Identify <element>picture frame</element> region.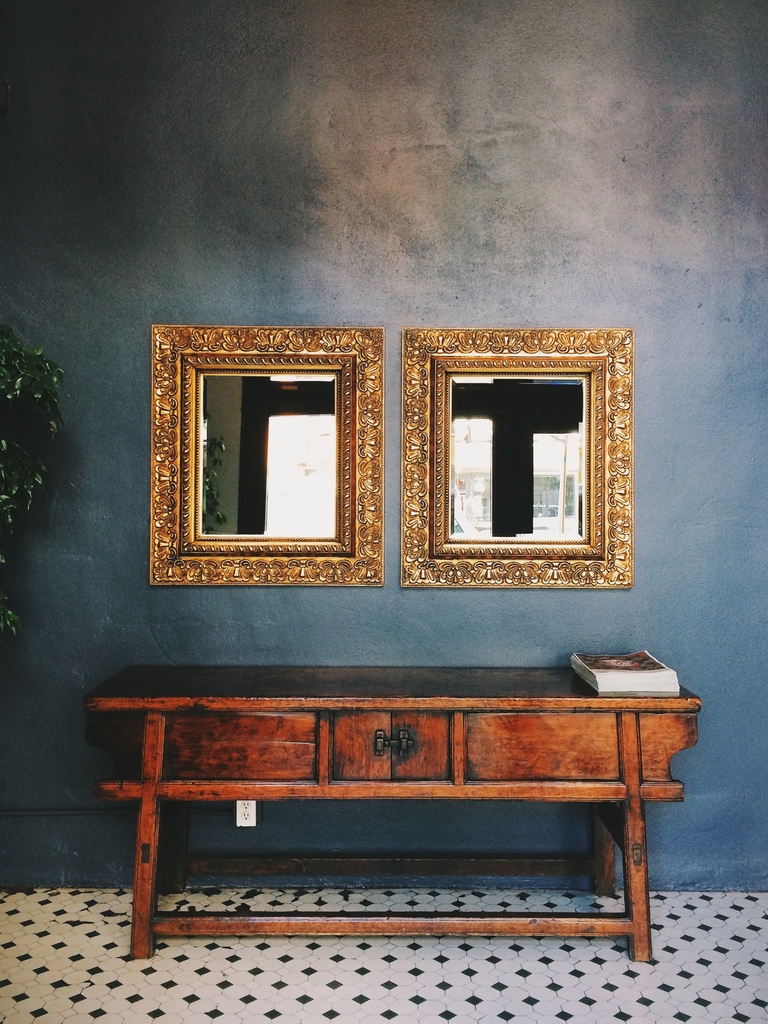
Region: BBox(405, 323, 636, 596).
